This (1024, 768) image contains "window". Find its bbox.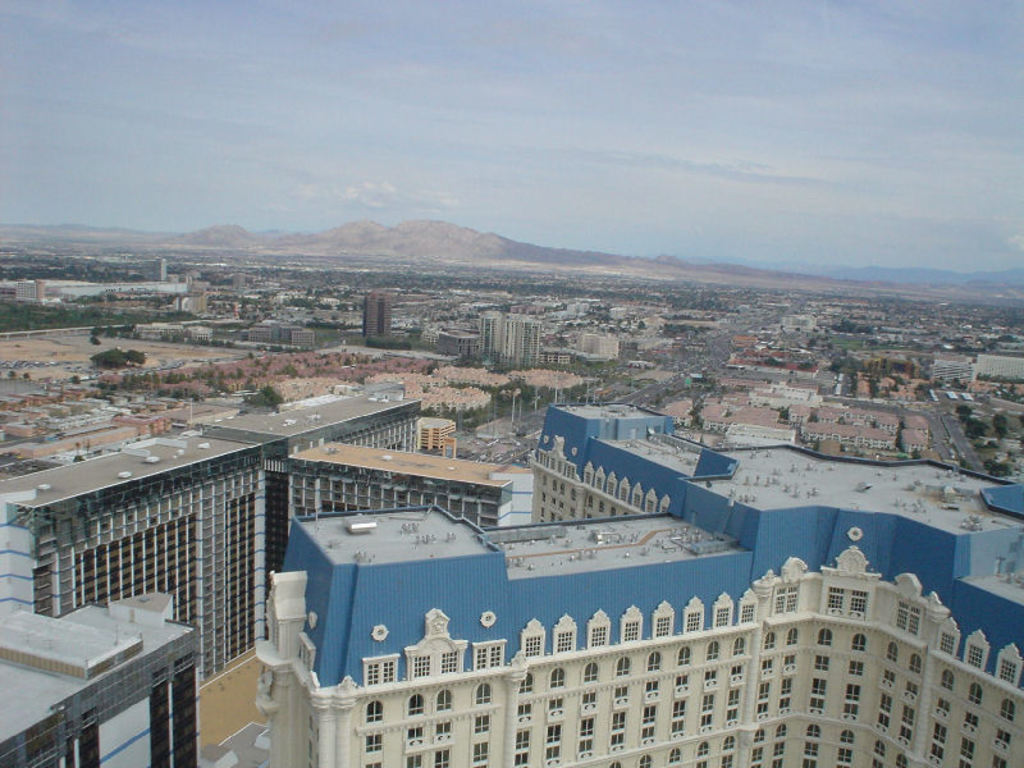
<region>652, 616, 676, 641</region>.
